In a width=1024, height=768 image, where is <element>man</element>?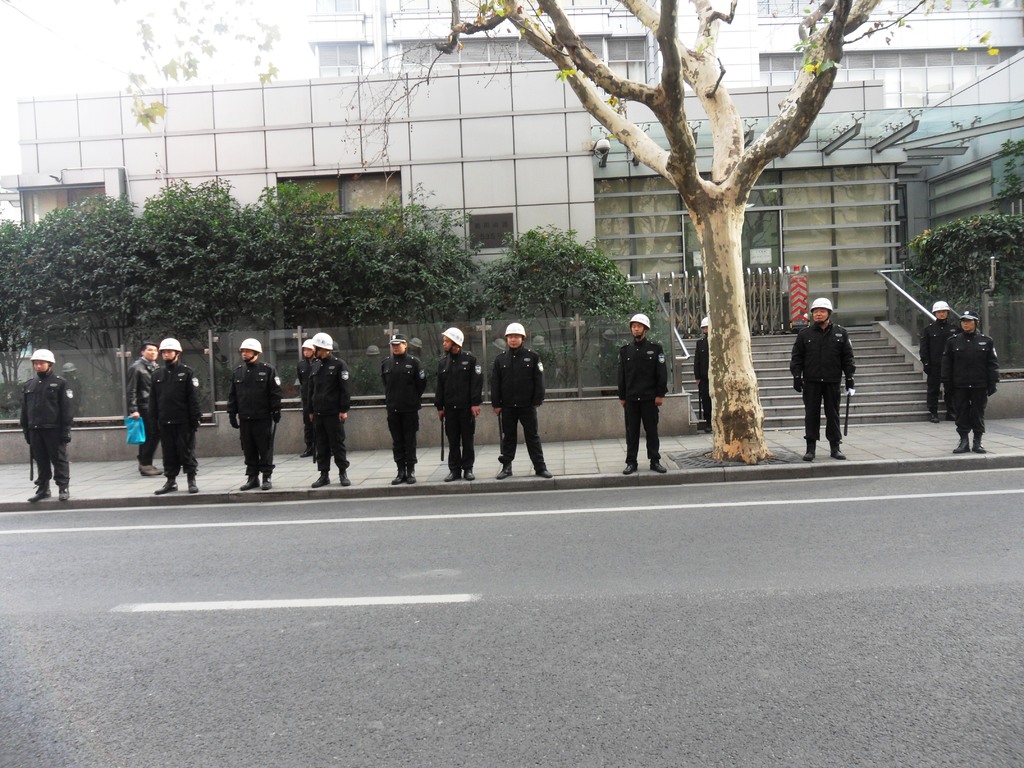
bbox(123, 340, 159, 472).
